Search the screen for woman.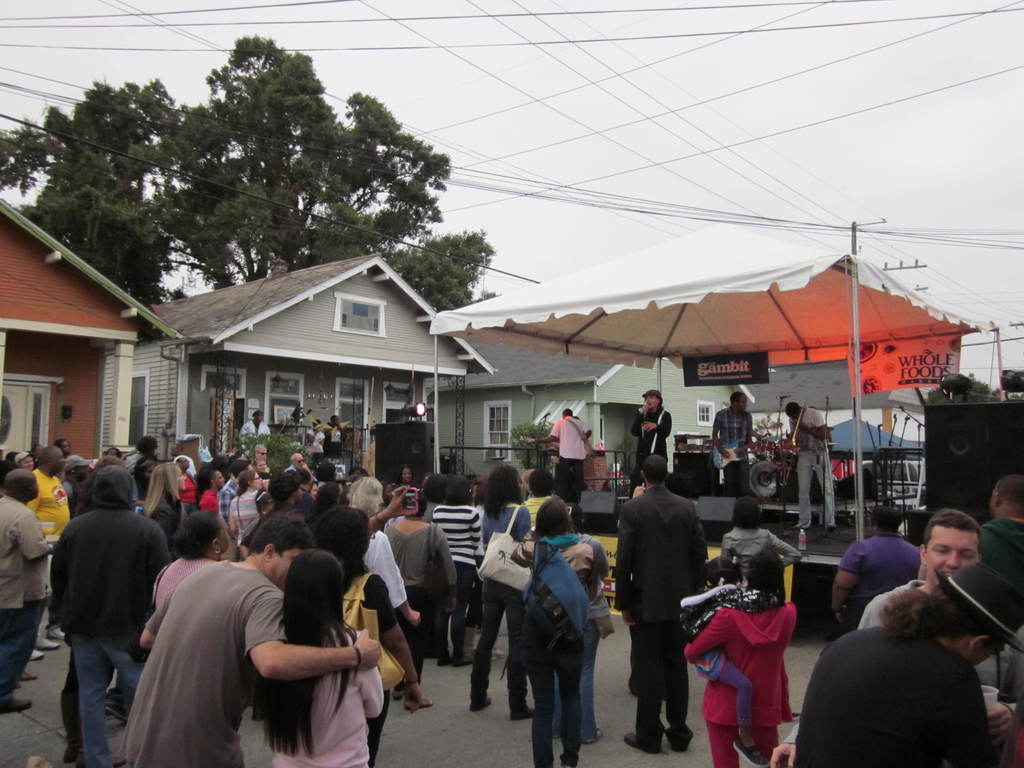
Found at 141:461:188:557.
